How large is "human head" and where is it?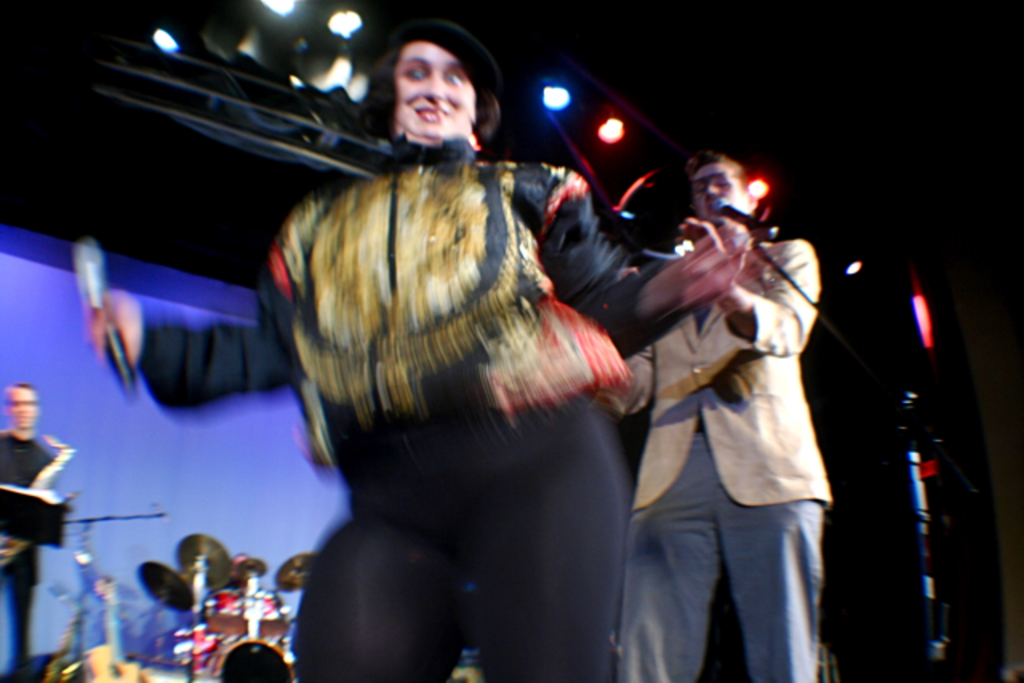
Bounding box: {"left": 685, "top": 154, "right": 766, "bottom": 224}.
